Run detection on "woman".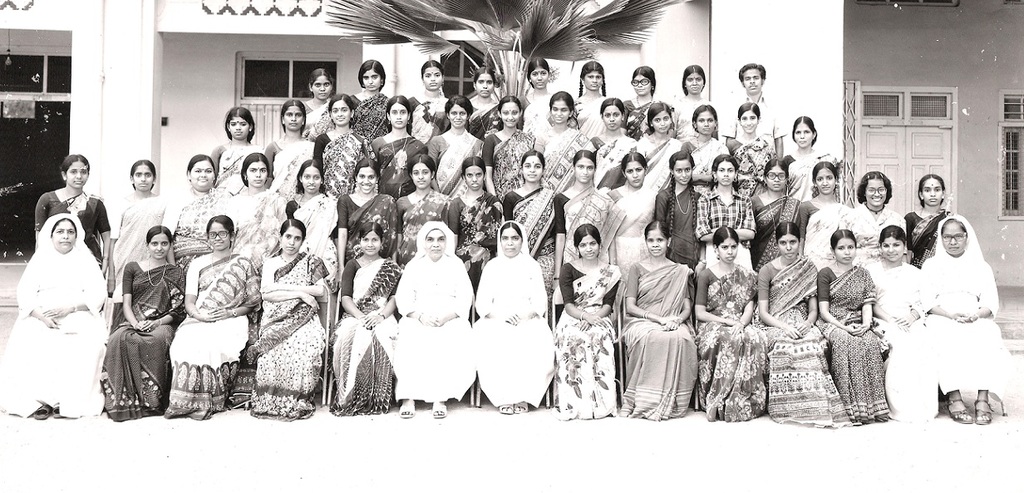
Result: 841 173 903 267.
